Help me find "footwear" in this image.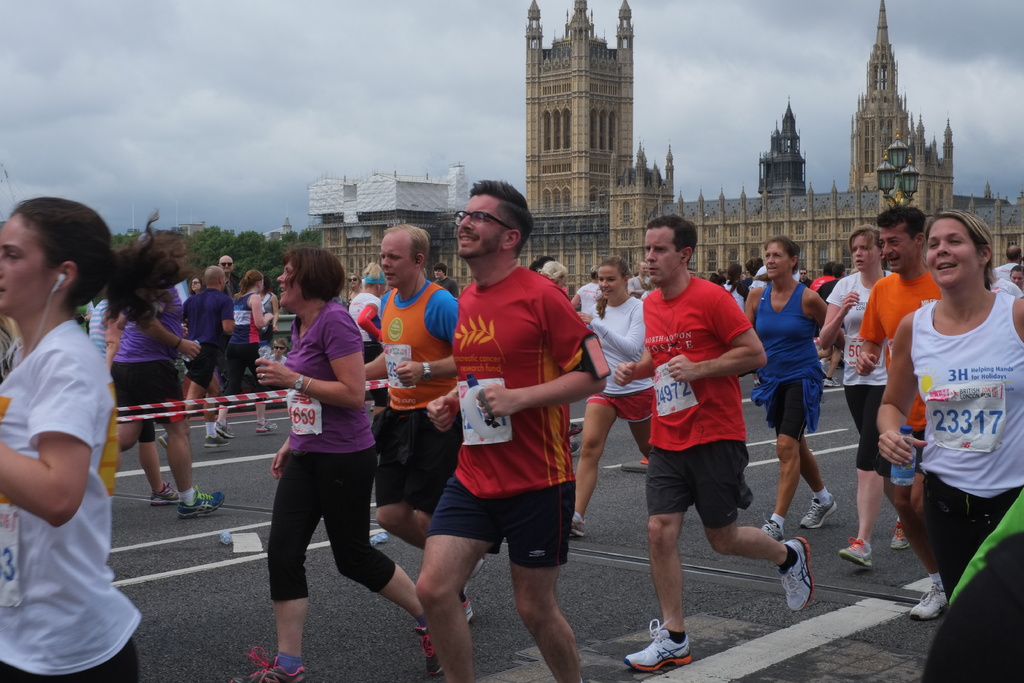
Found it: pyautogui.locateOnScreen(838, 538, 875, 570).
